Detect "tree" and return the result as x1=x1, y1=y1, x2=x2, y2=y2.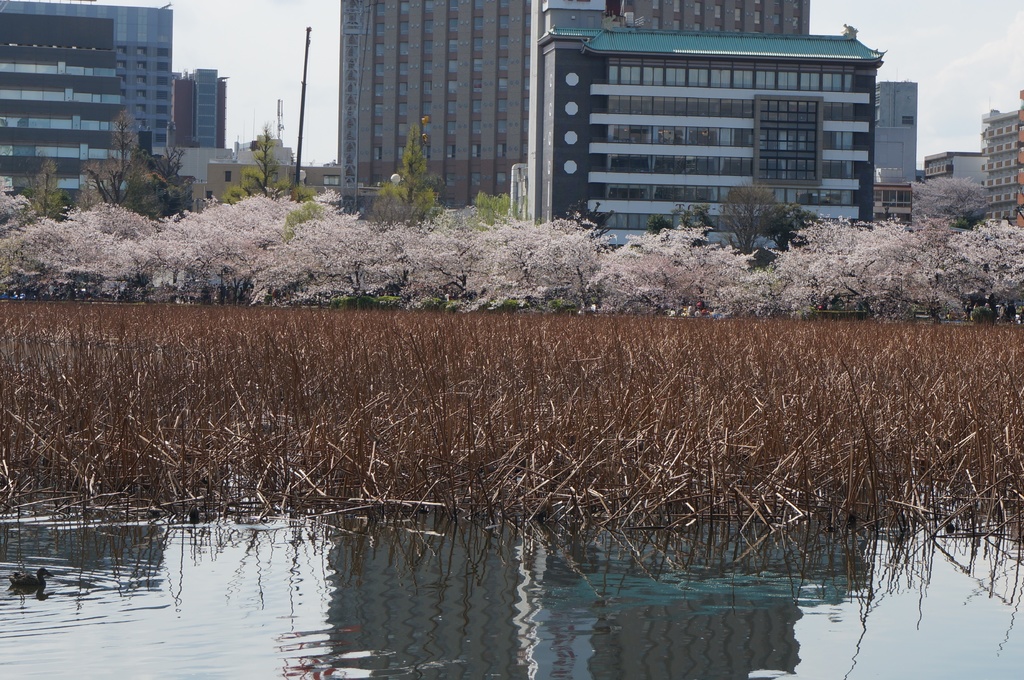
x1=89, y1=115, x2=159, y2=199.
